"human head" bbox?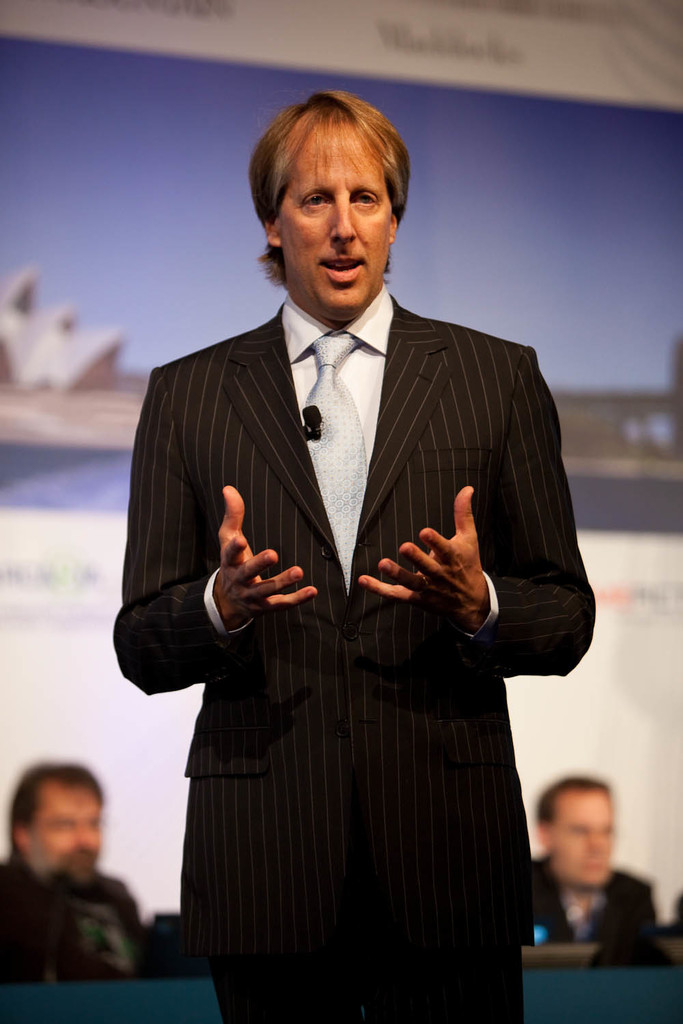
region(8, 758, 105, 888)
